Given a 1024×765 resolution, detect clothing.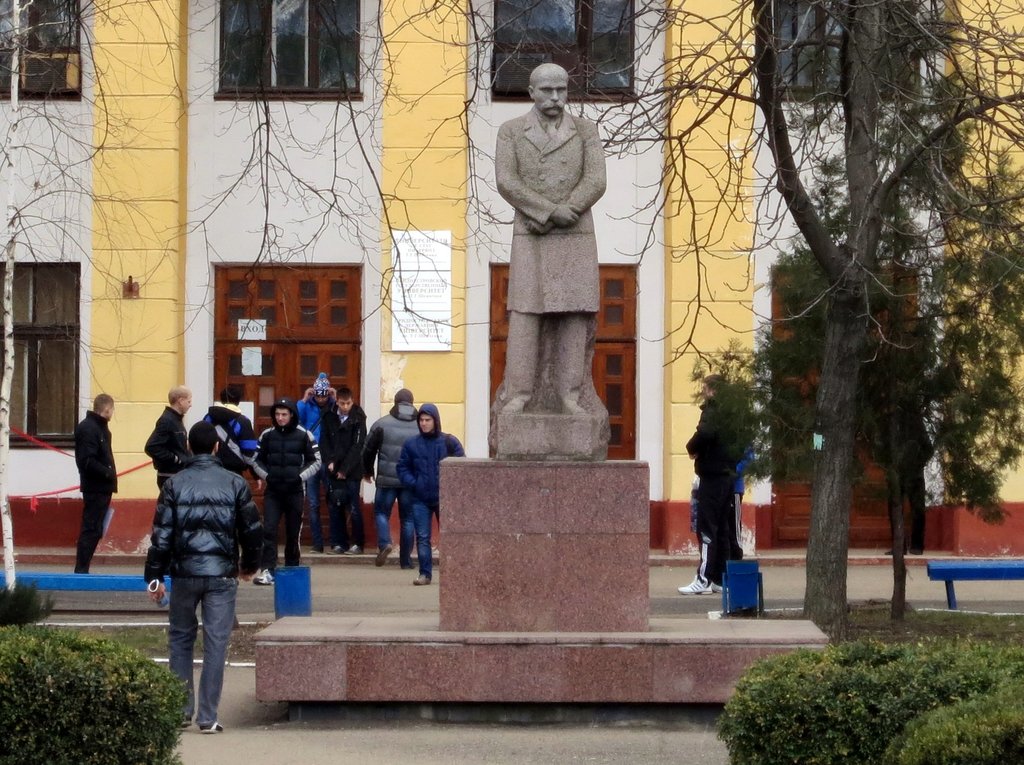
bbox(358, 392, 424, 549).
